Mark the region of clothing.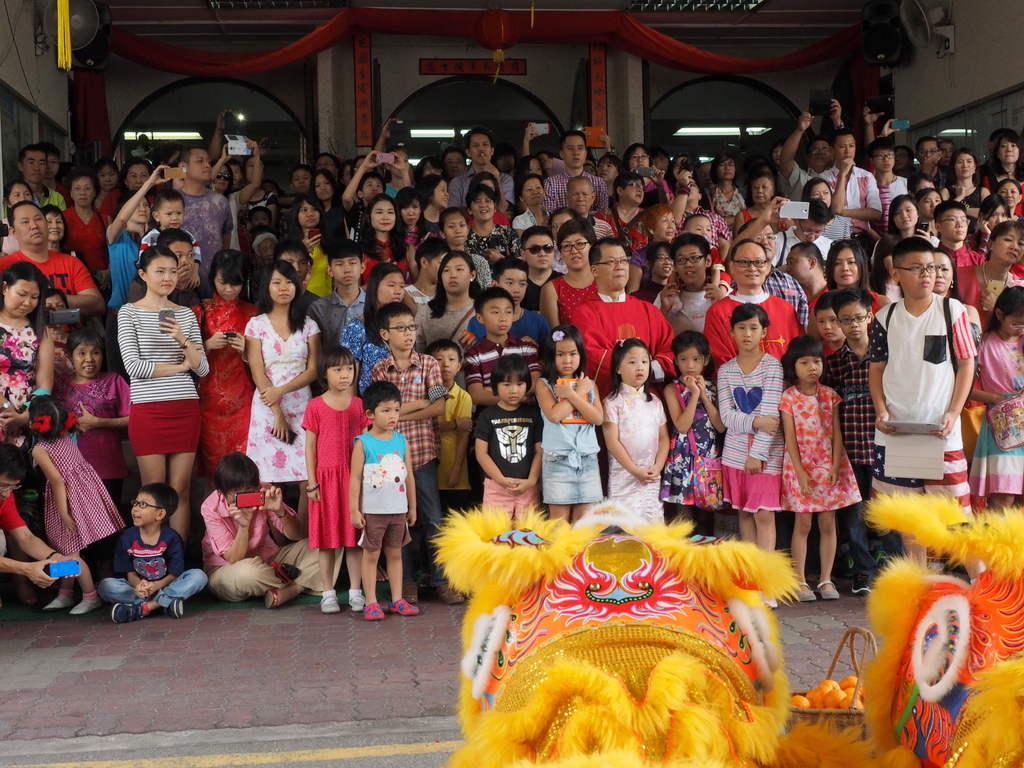
Region: box=[520, 204, 554, 227].
